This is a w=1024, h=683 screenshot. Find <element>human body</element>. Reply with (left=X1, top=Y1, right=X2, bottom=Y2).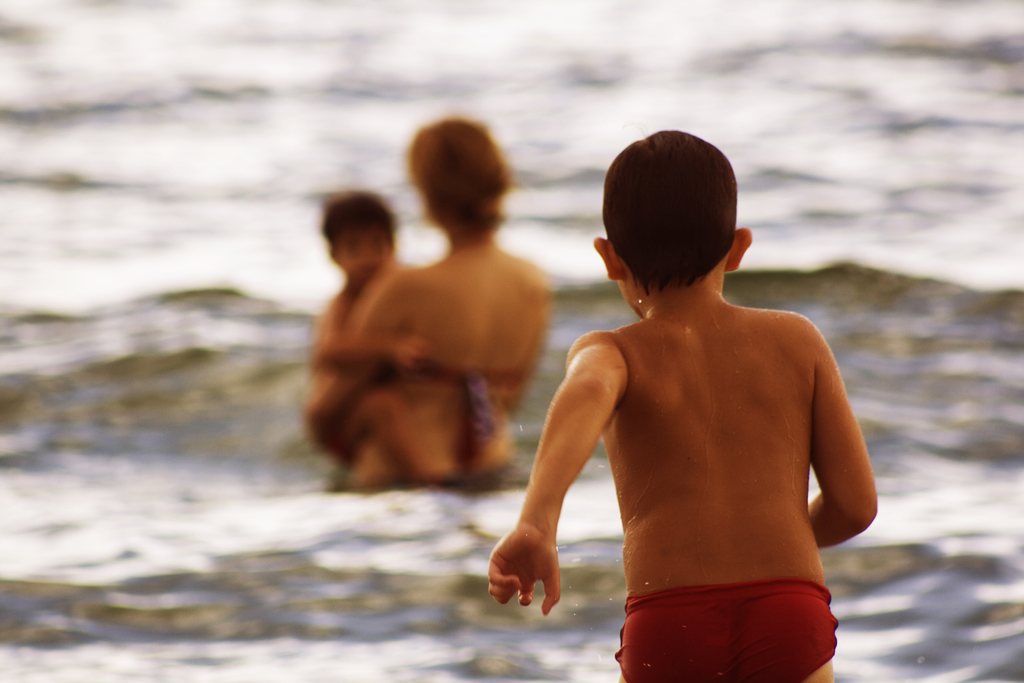
(left=346, top=242, right=554, bottom=486).
